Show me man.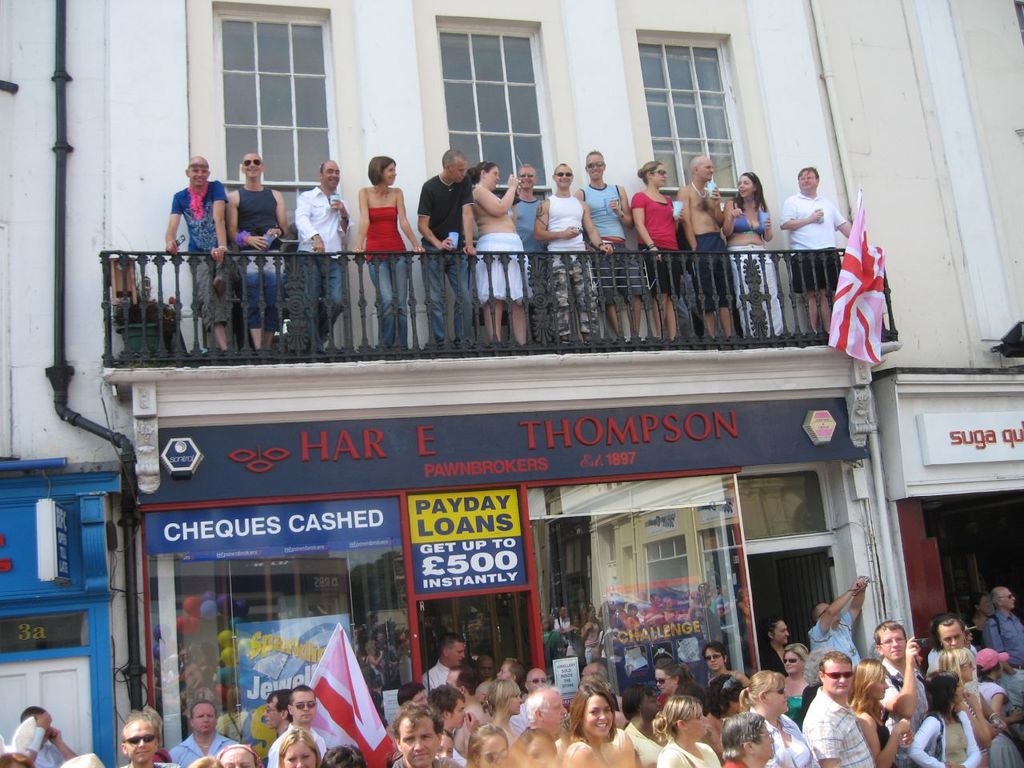
man is here: (413,149,476,358).
